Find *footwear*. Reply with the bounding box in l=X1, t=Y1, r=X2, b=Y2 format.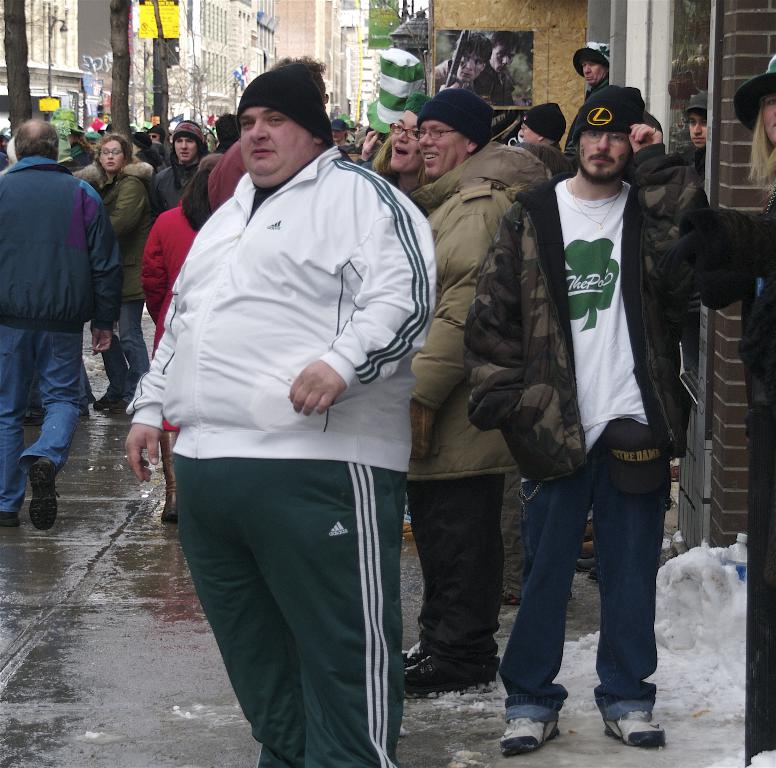
l=30, t=459, r=59, b=533.
